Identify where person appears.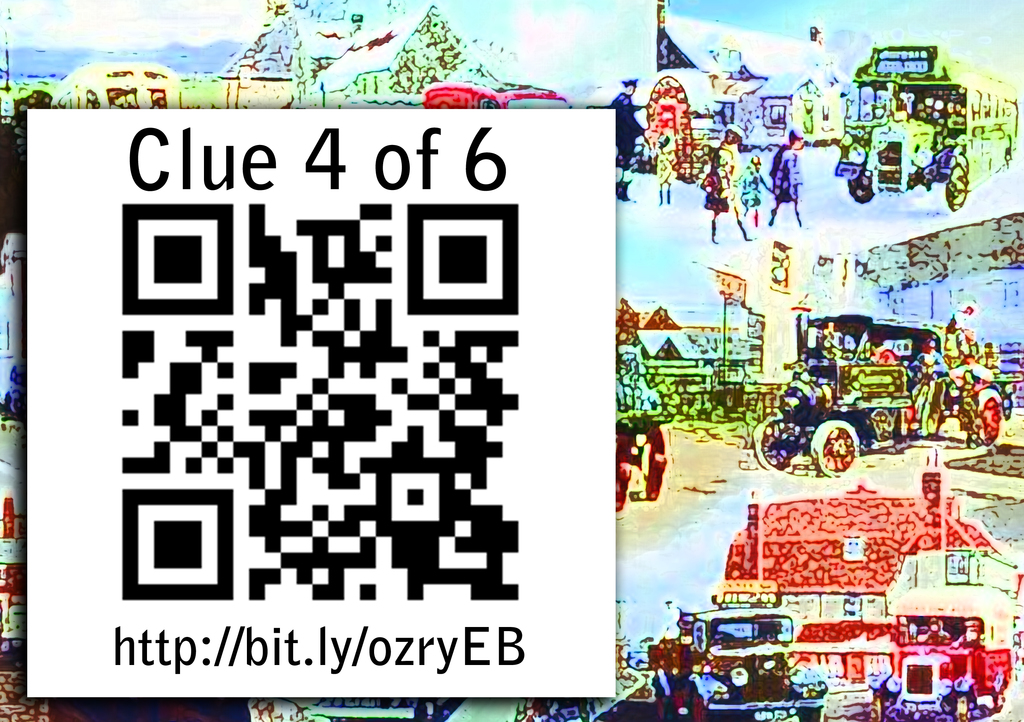
Appears at [718, 122, 748, 198].
